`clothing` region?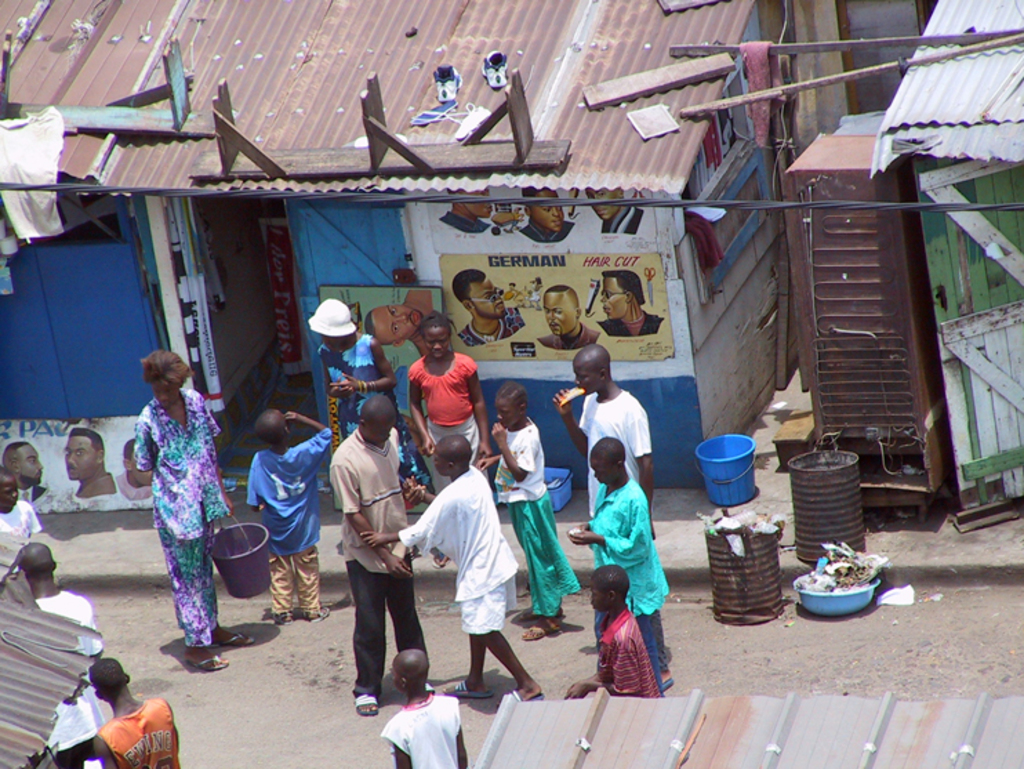
bbox=[516, 220, 580, 247]
